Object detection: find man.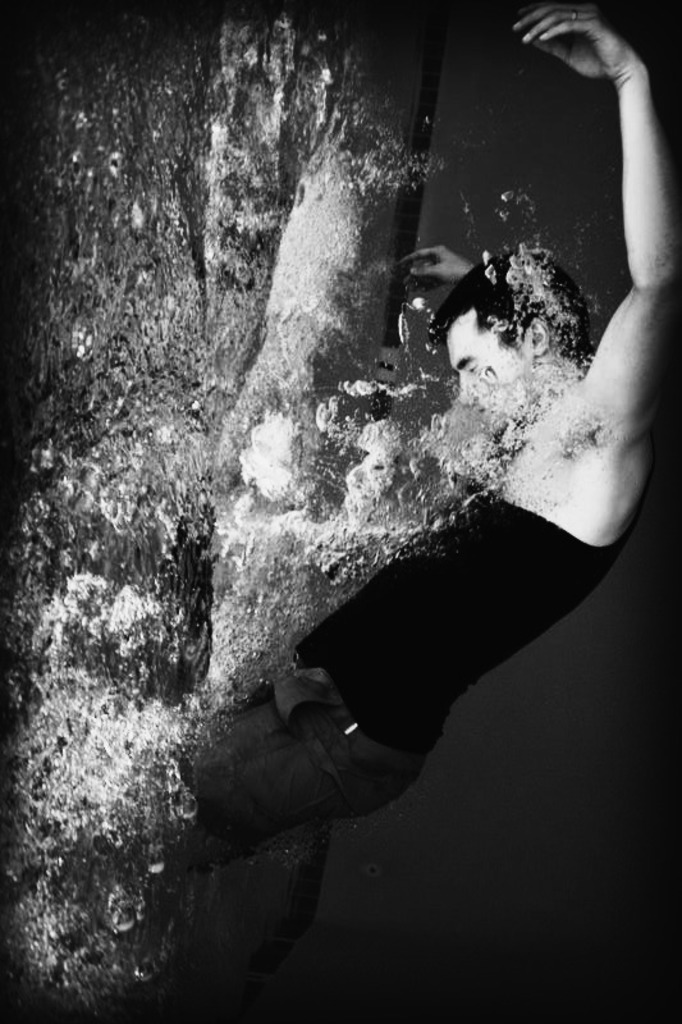
132 46 645 933.
